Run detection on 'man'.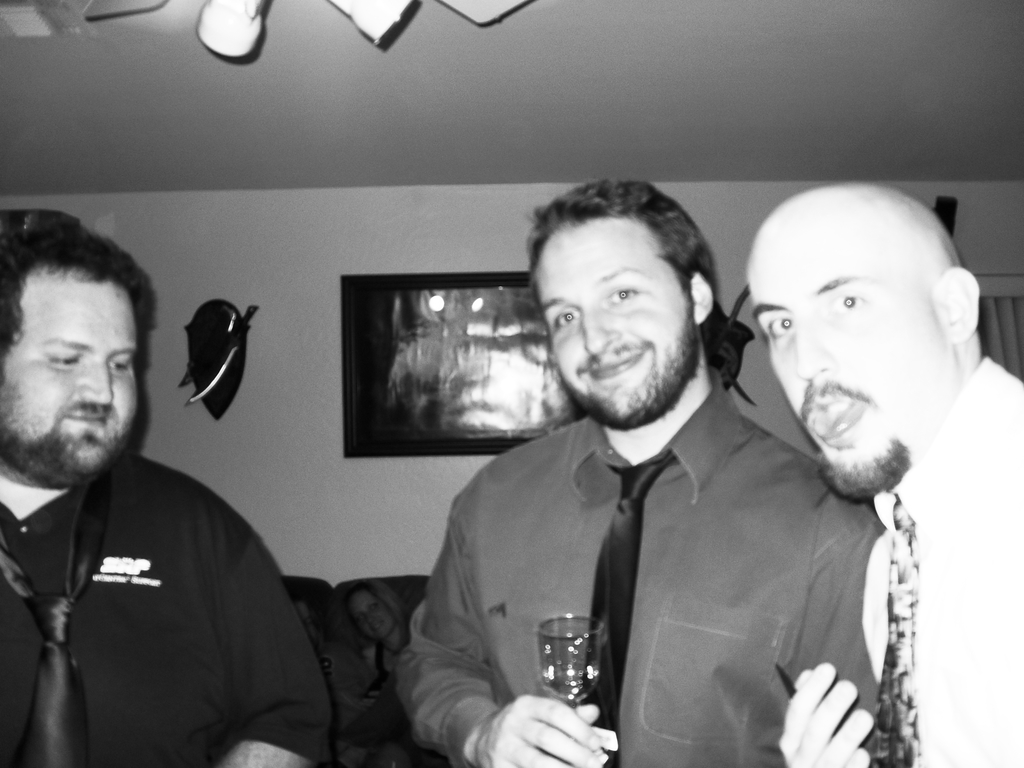
Result: bbox=[1, 264, 323, 760].
